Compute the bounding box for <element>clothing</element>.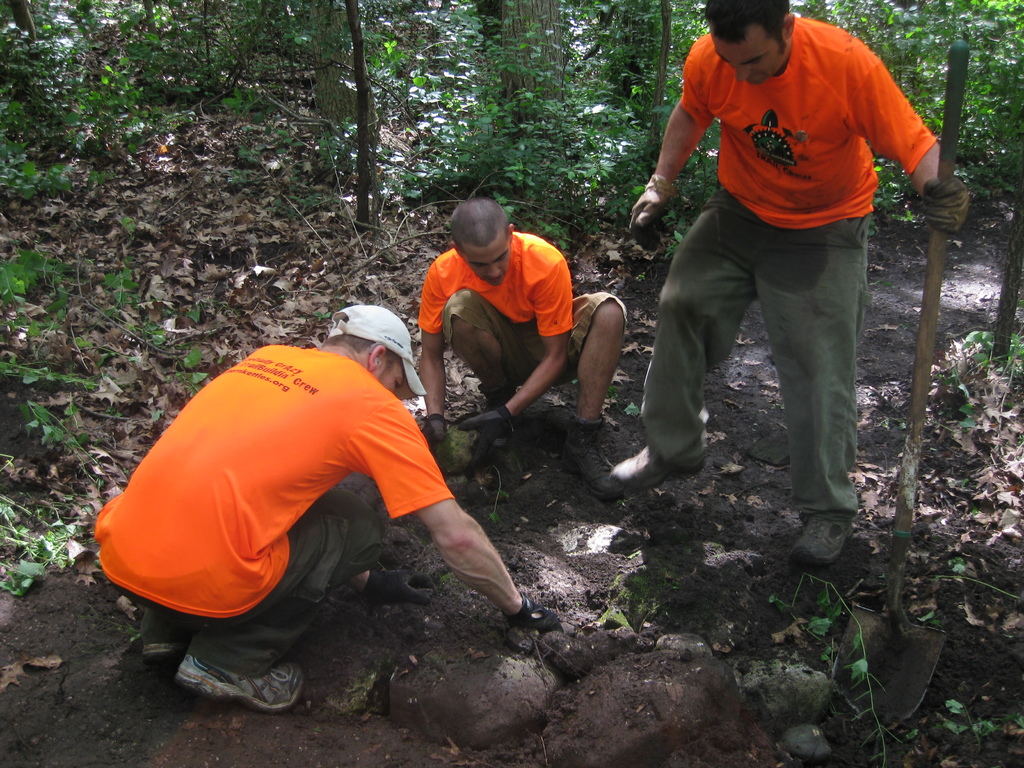
[106,487,386,678].
